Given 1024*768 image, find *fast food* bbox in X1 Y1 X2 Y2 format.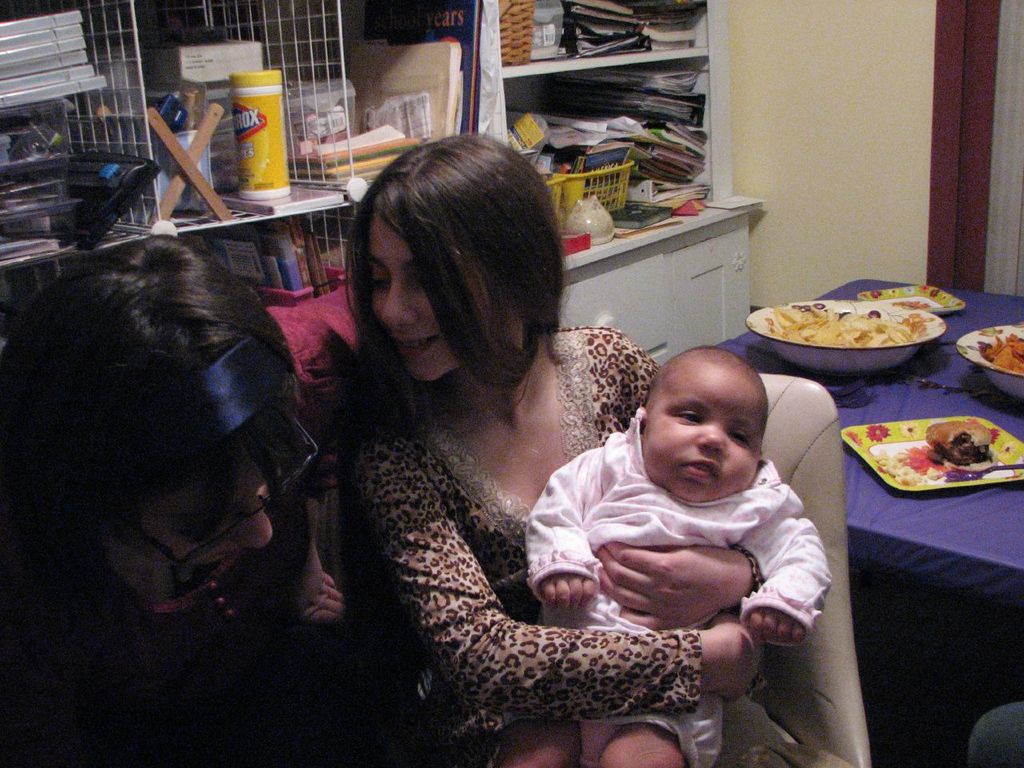
924 415 1002 472.
